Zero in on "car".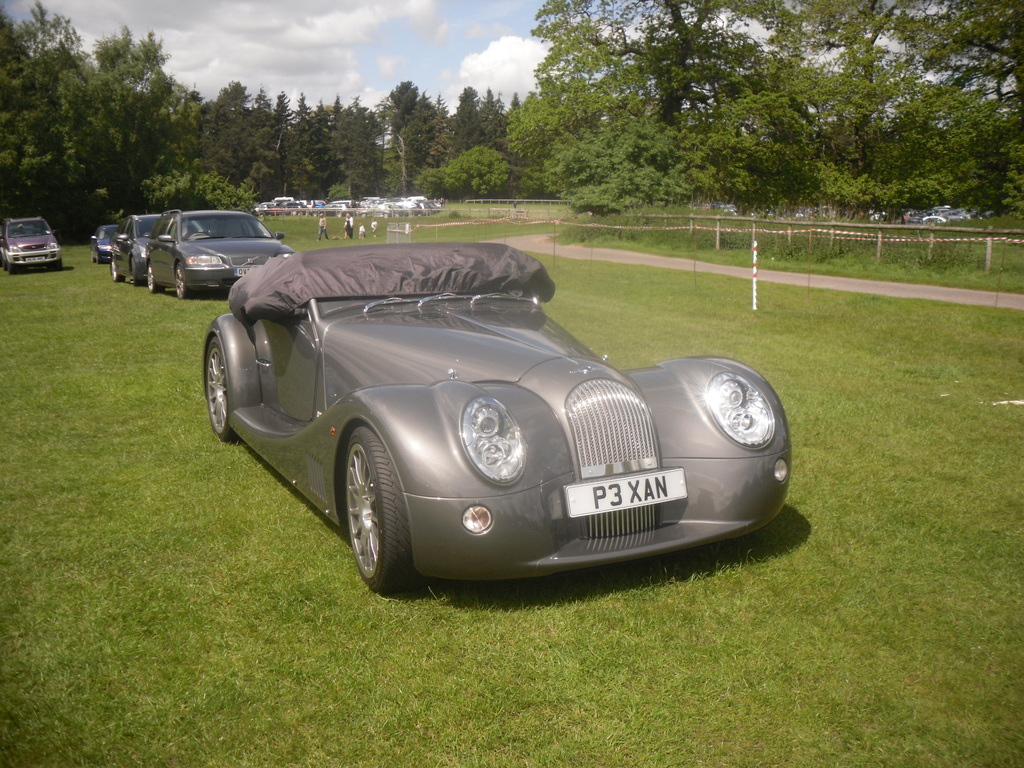
Zeroed in: BBox(86, 225, 116, 265).
